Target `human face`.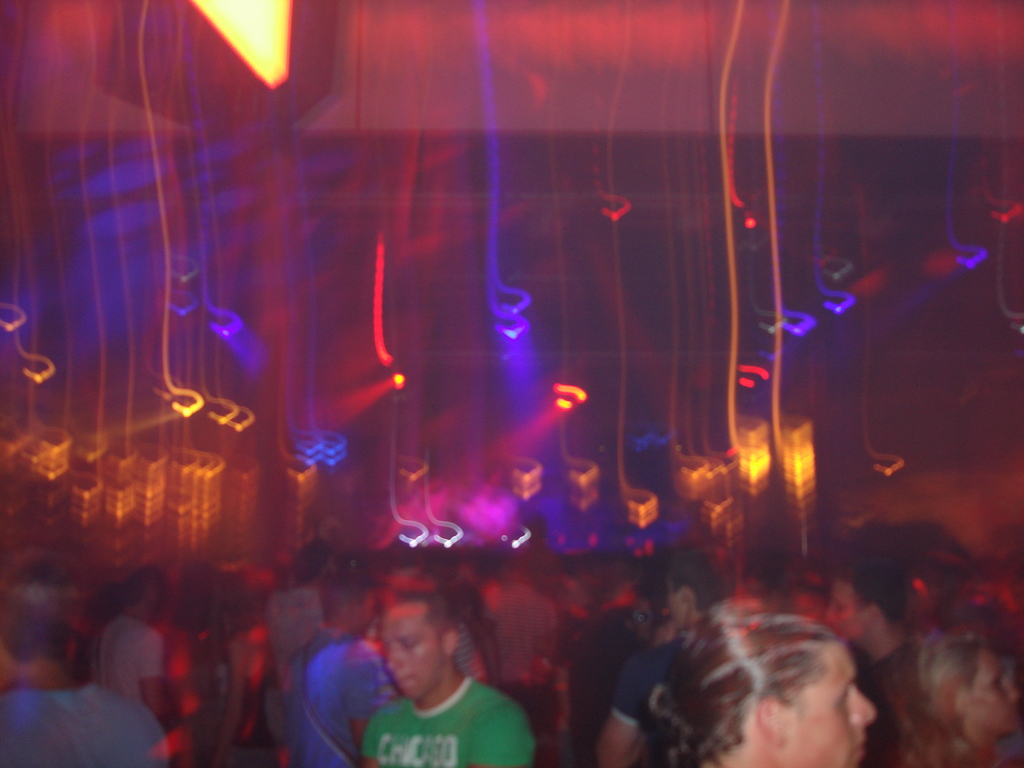
Target region: pyautogui.locateOnScreen(785, 635, 874, 767).
